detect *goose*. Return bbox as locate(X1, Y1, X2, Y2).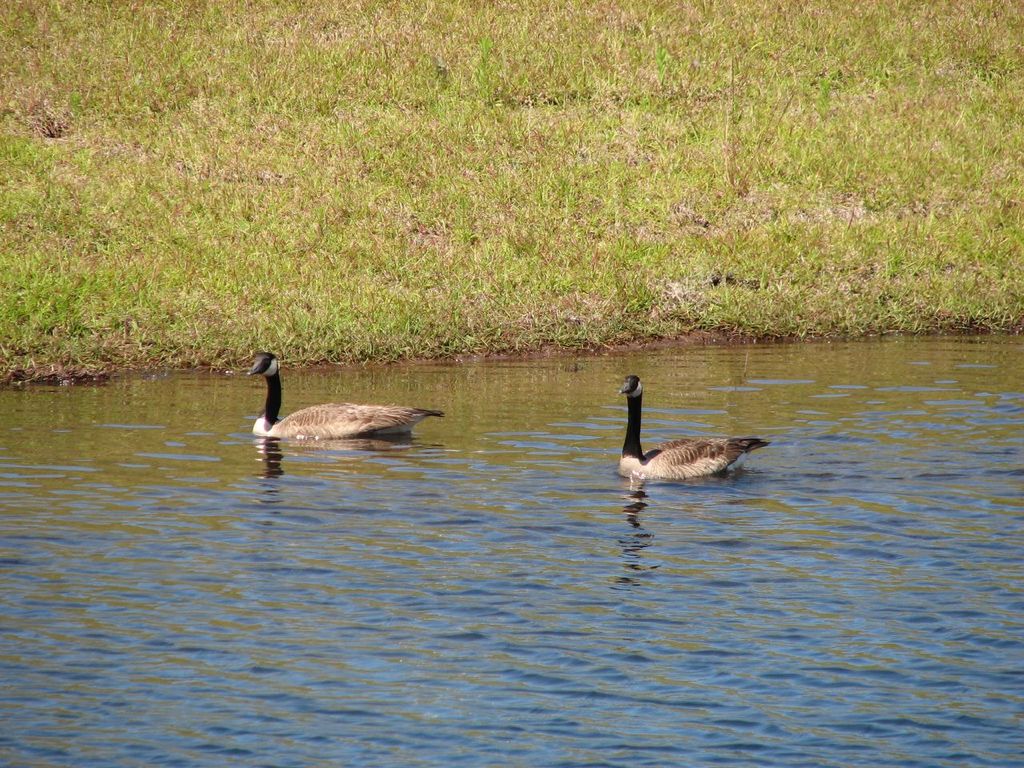
locate(619, 377, 771, 475).
